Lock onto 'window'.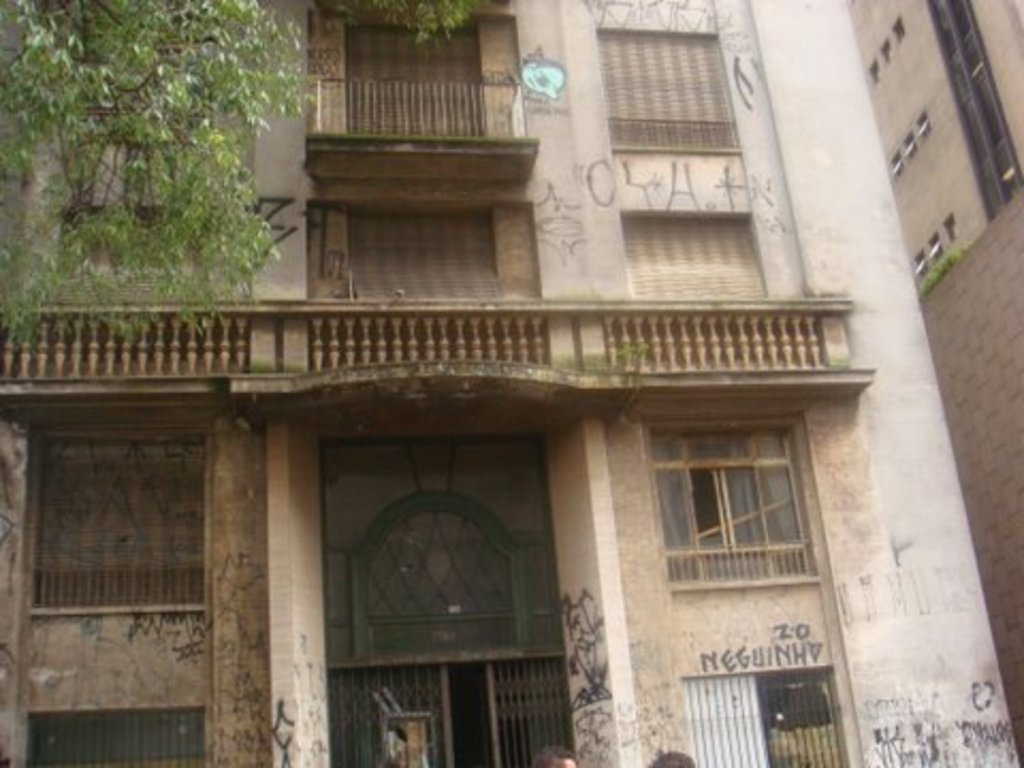
Locked: box(922, 224, 947, 271).
